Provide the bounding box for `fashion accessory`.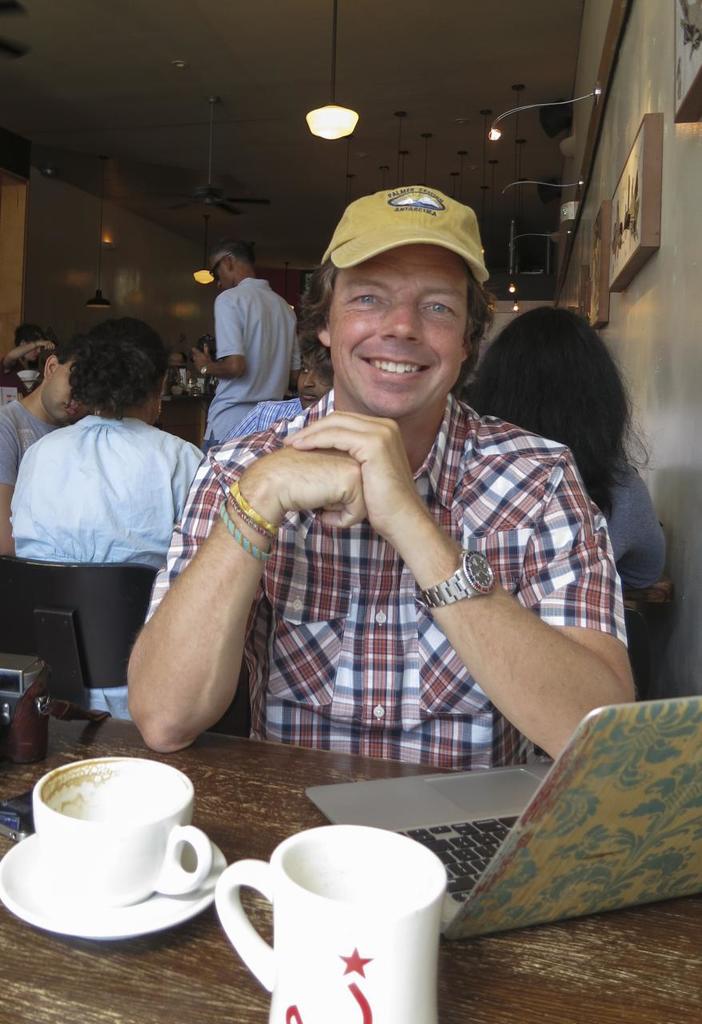
[217, 494, 265, 562].
